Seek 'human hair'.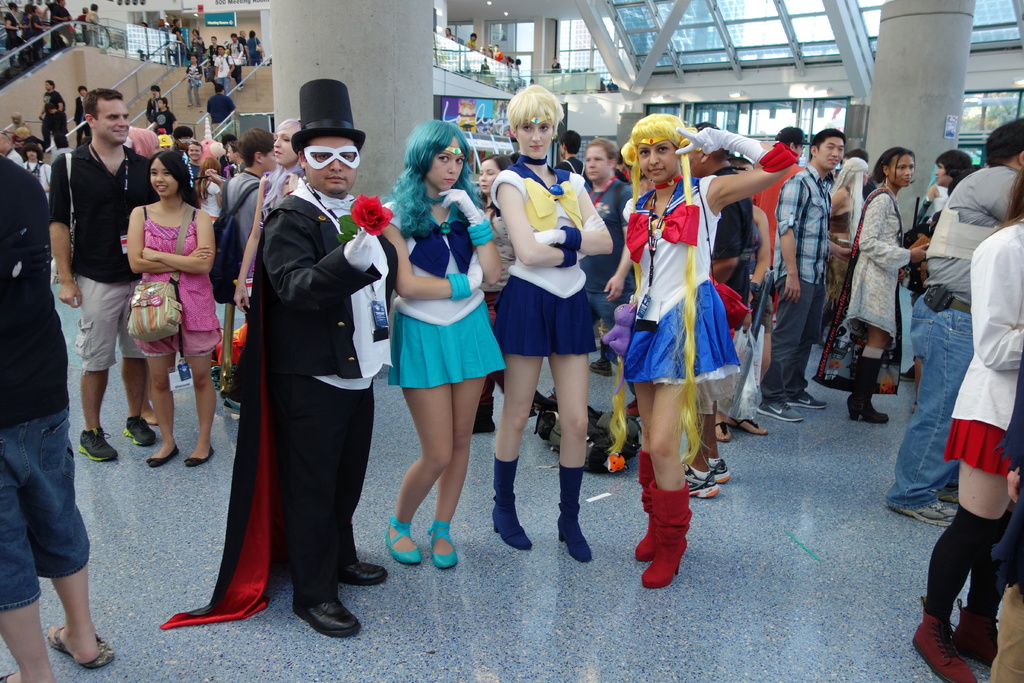
{"x1": 840, "y1": 148, "x2": 865, "y2": 165}.
